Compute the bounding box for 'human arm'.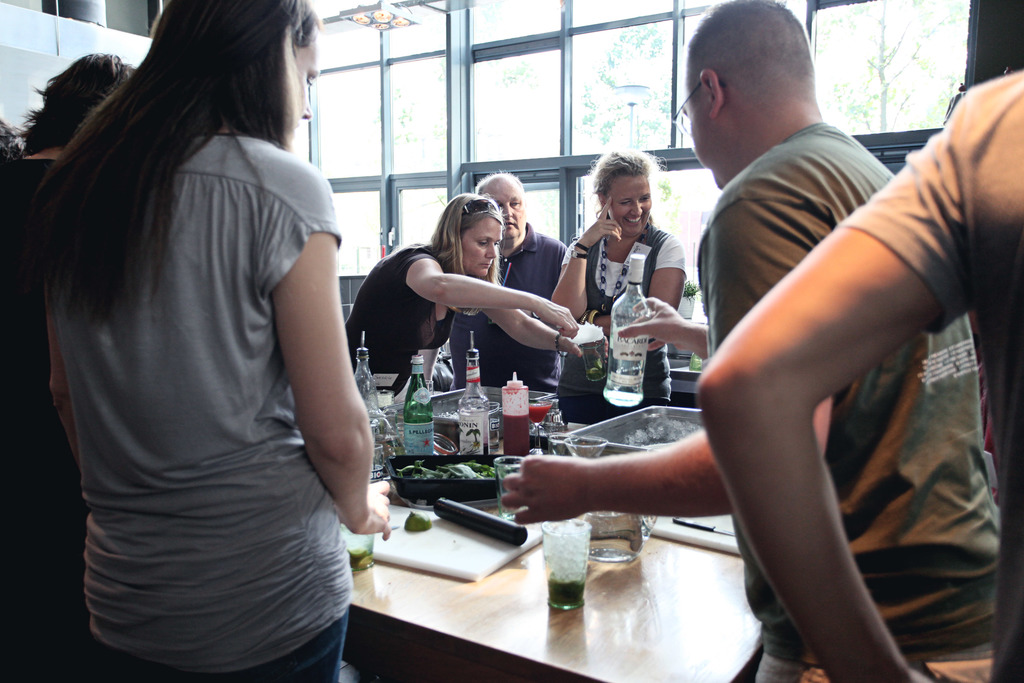
[545,193,628,325].
